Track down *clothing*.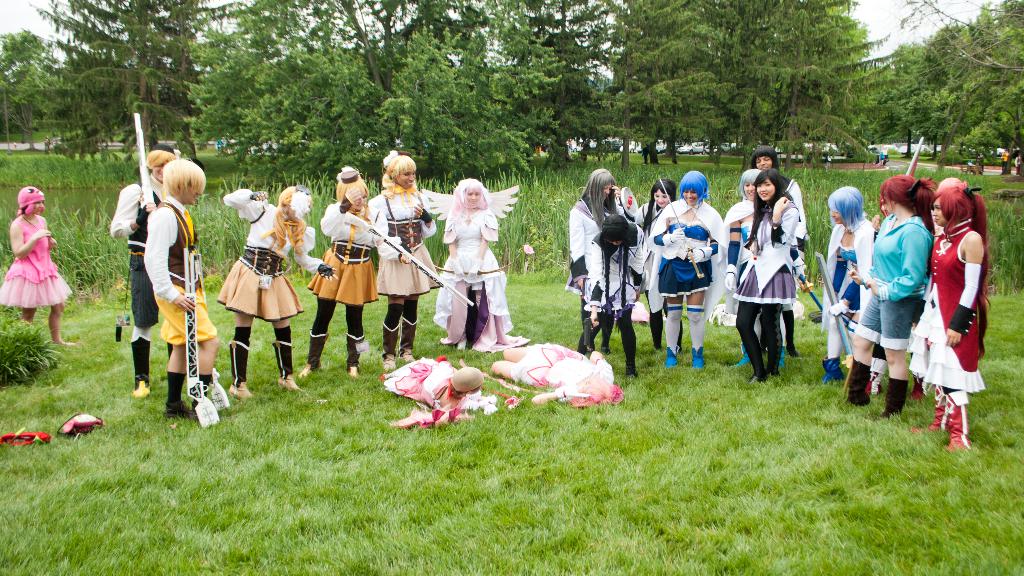
Tracked to bbox(909, 210, 993, 390).
